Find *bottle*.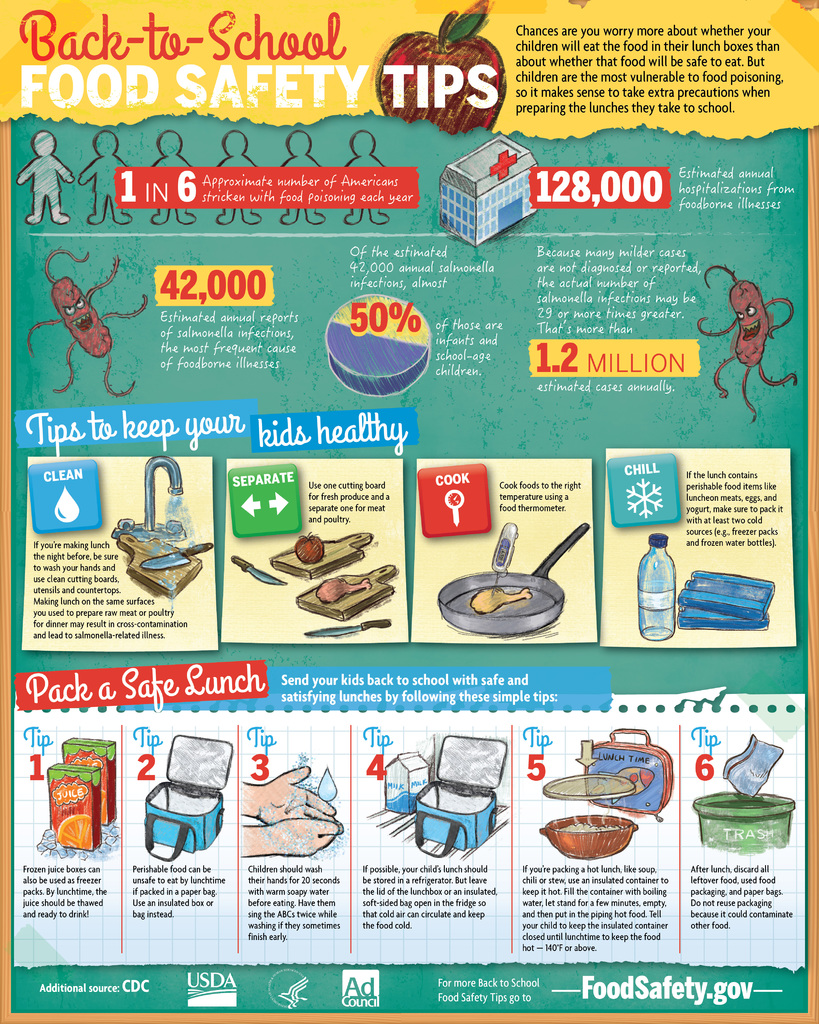
select_region(635, 533, 676, 643).
